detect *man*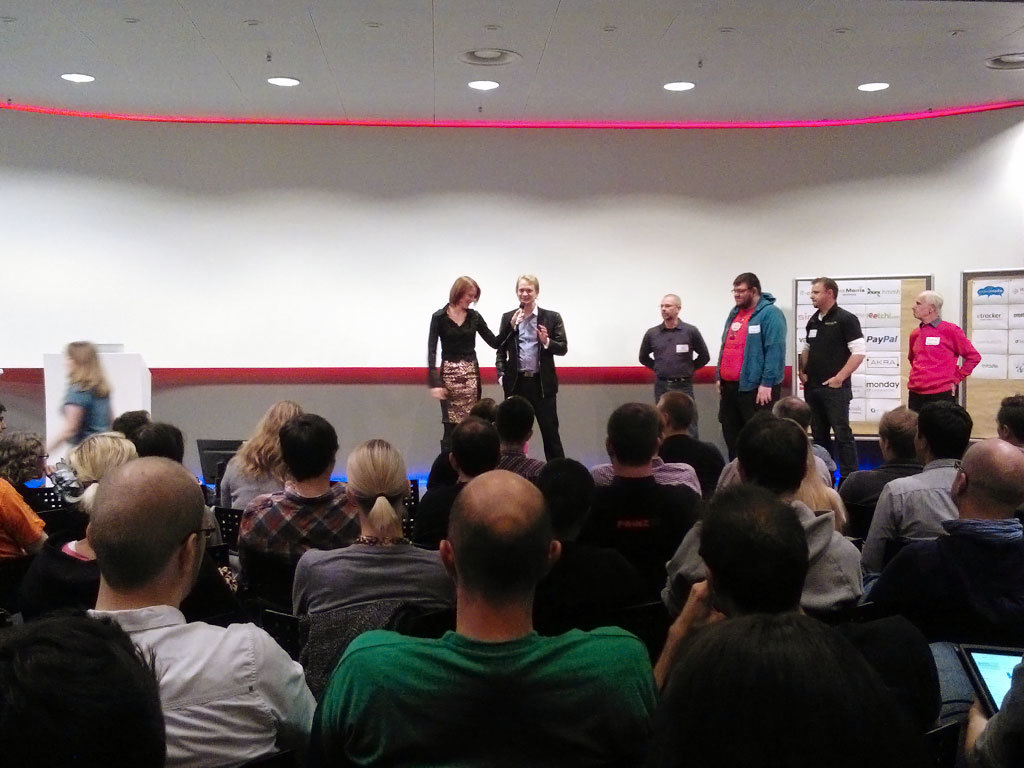
{"x1": 865, "y1": 400, "x2": 975, "y2": 581}
